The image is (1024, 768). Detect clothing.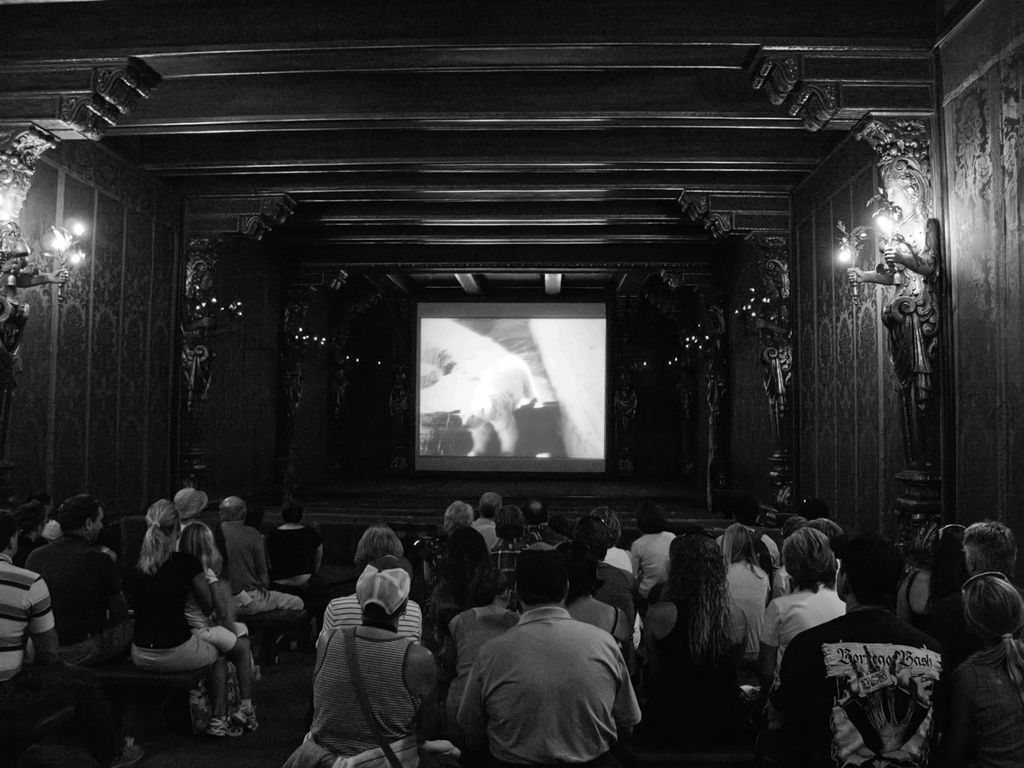
Detection: 263 528 321 587.
